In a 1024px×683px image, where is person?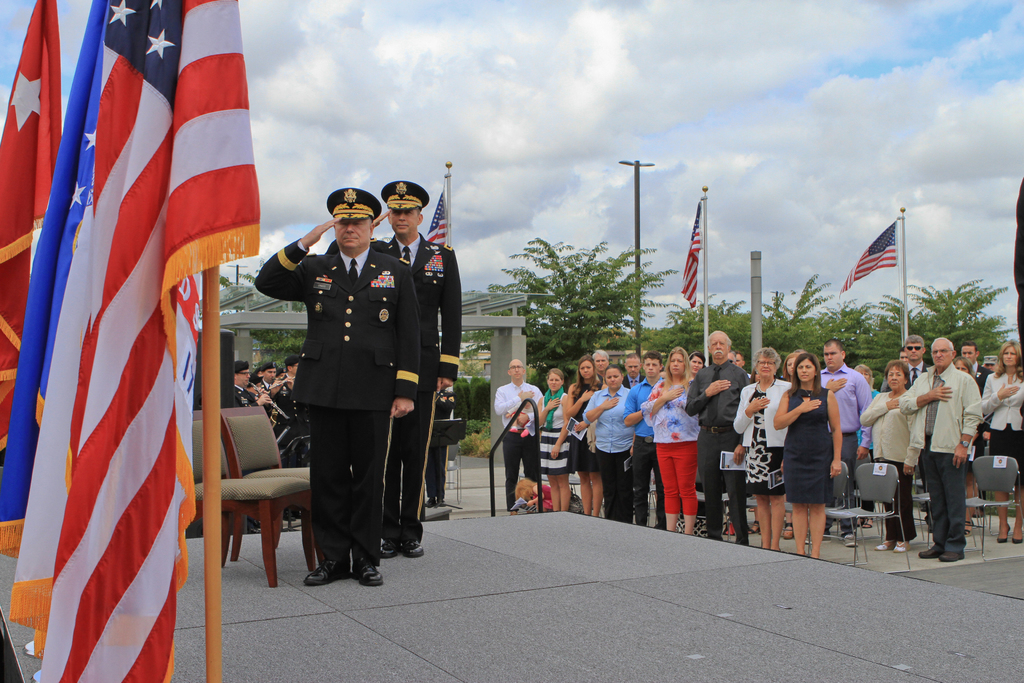
x1=816 y1=343 x2=872 y2=504.
